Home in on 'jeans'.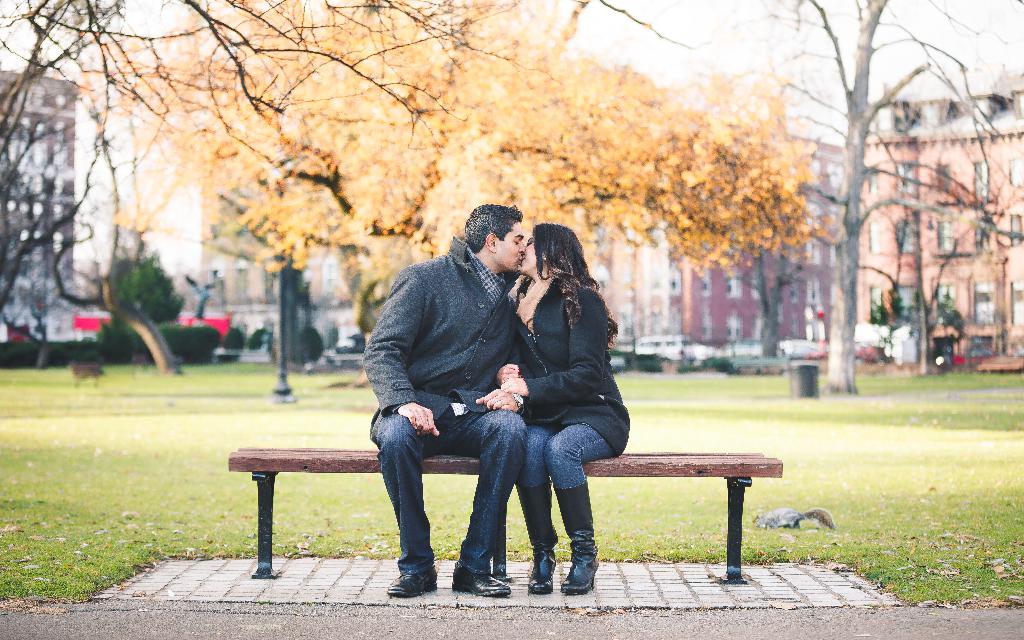
Homed in at 383,396,550,588.
